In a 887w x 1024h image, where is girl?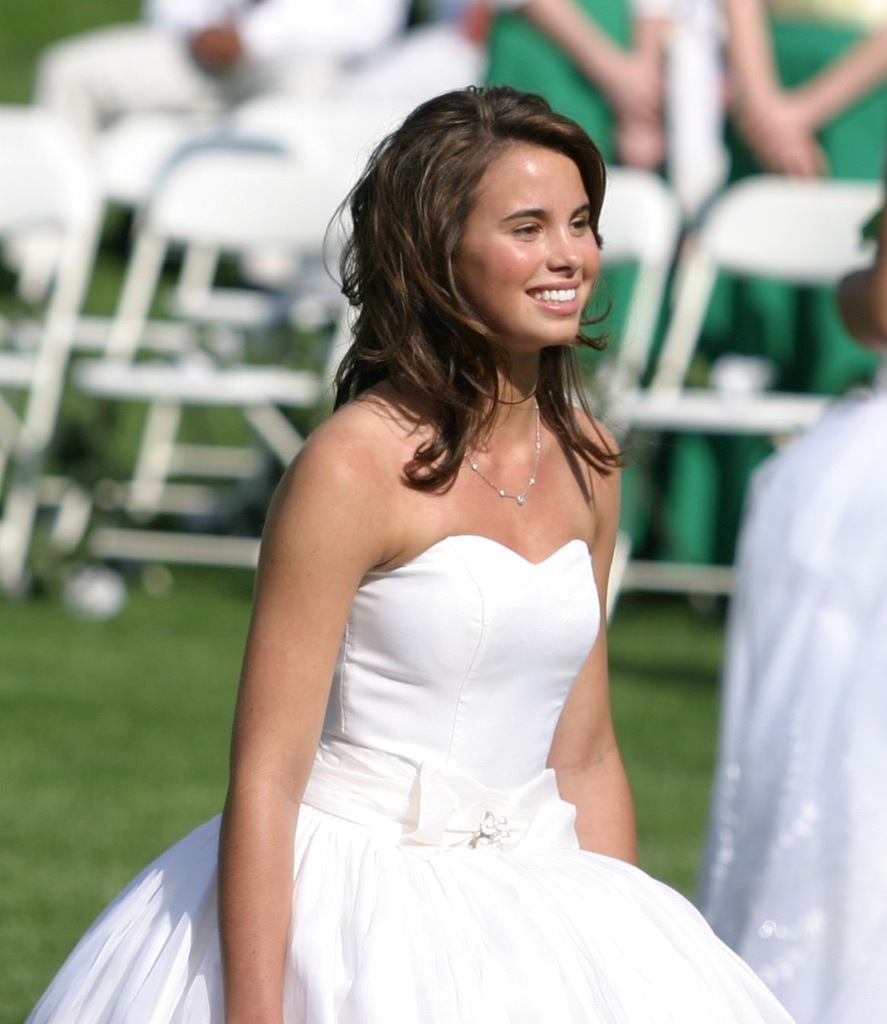
(left=26, top=85, right=789, bottom=1023).
